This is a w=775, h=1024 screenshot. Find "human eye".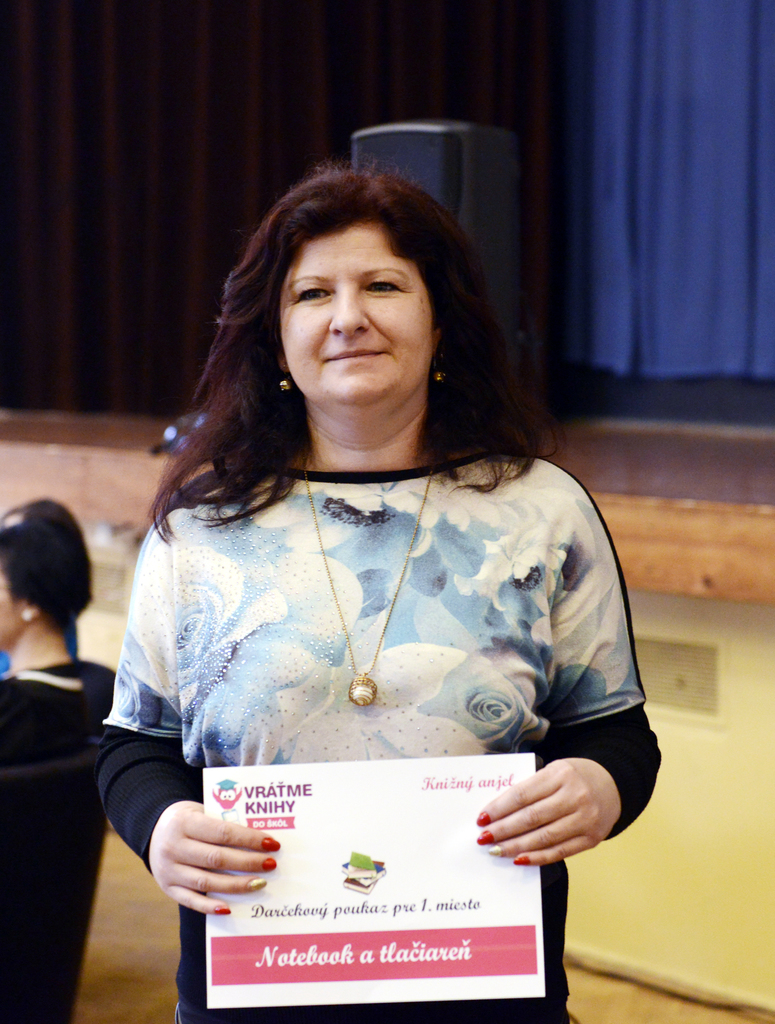
Bounding box: bbox=(293, 282, 333, 307).
